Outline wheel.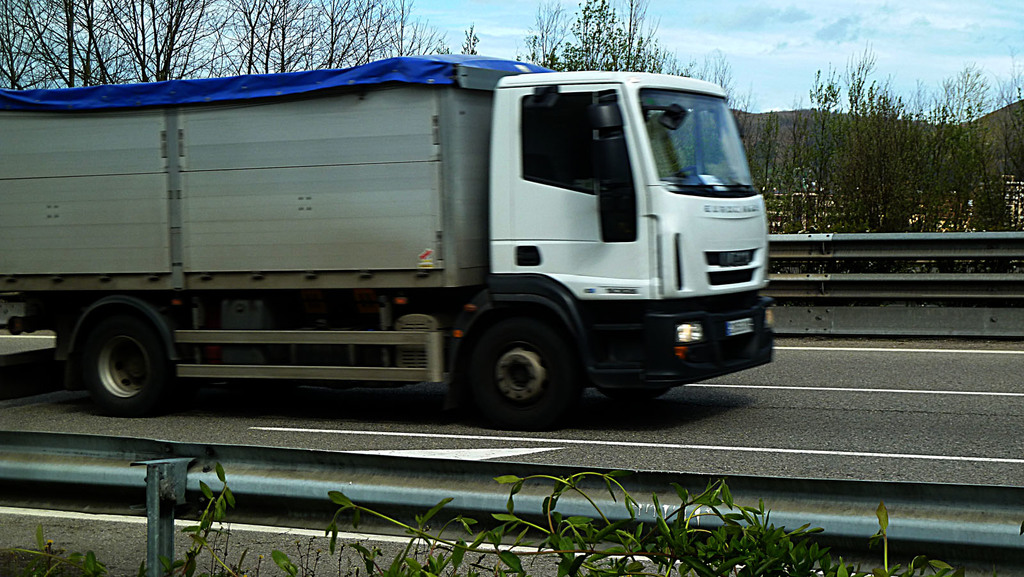
Outline: 671:165:700:176.
